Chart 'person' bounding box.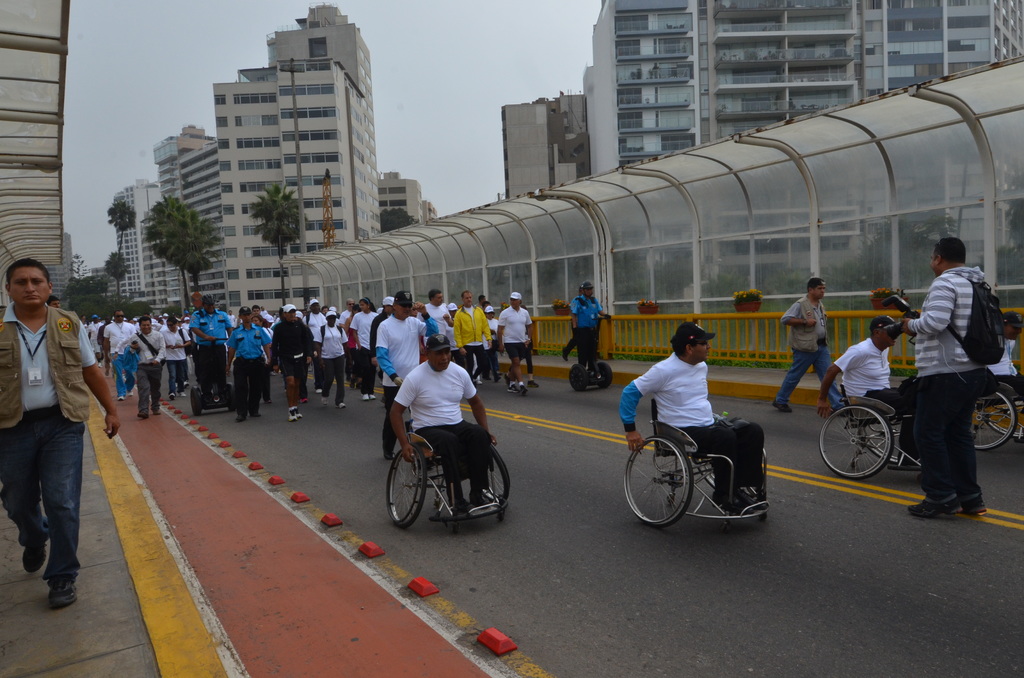
Charted: l=570, t=284, r=605, b=373.
